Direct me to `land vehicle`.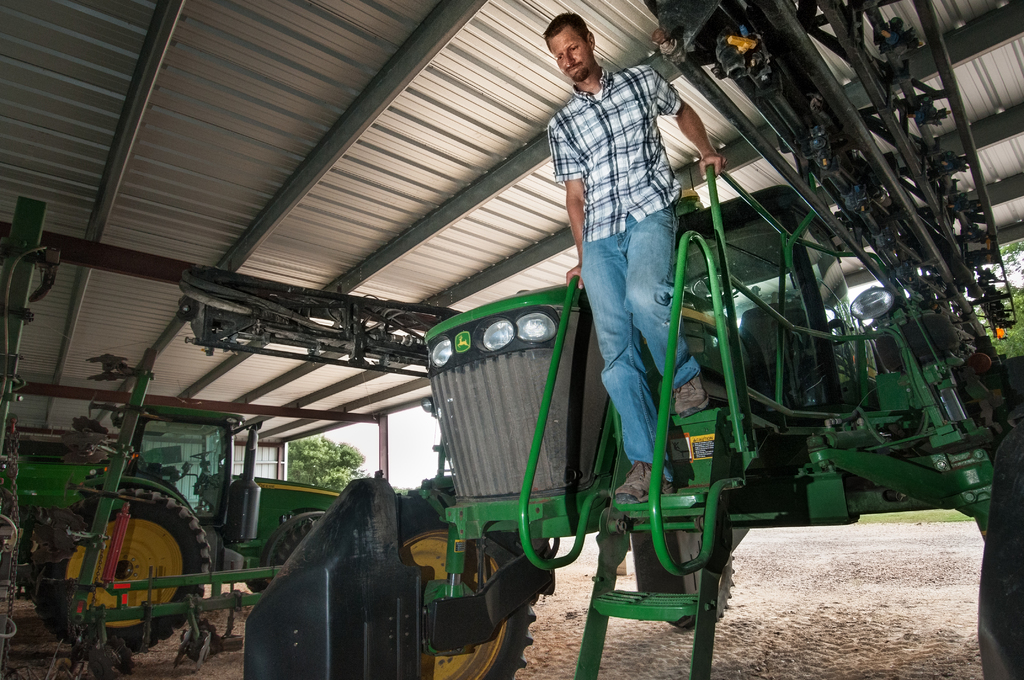
Direction: bbox=(174, 0, 1023, 677).
